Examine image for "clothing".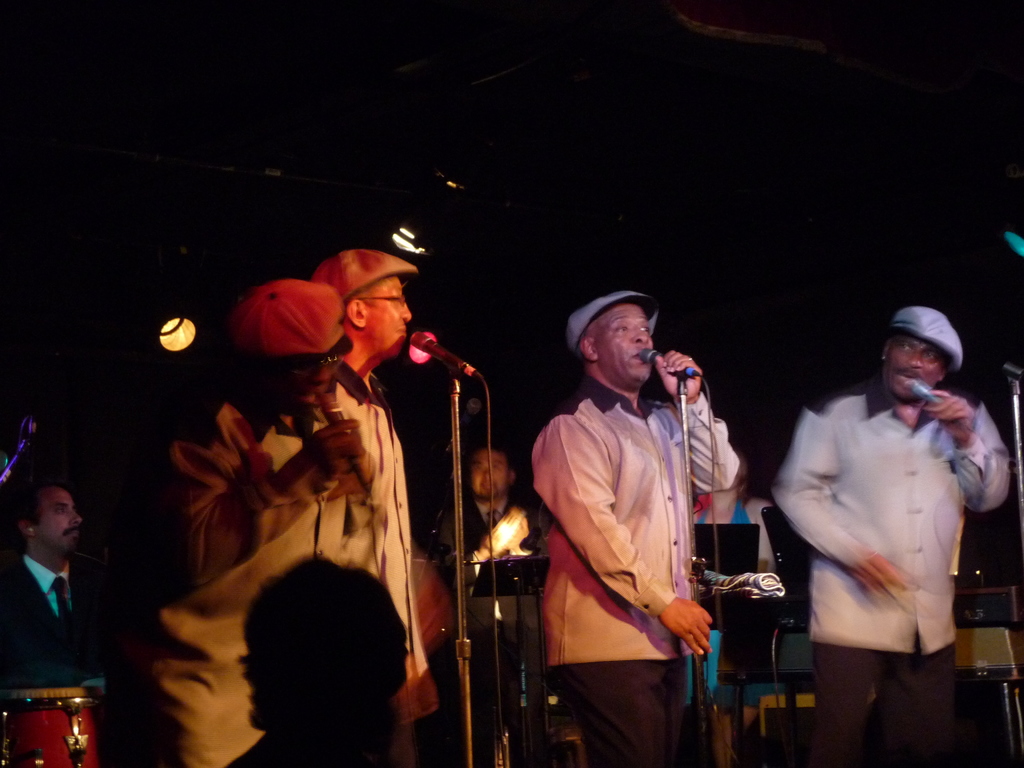
Examination result: [532,371,741,767].
